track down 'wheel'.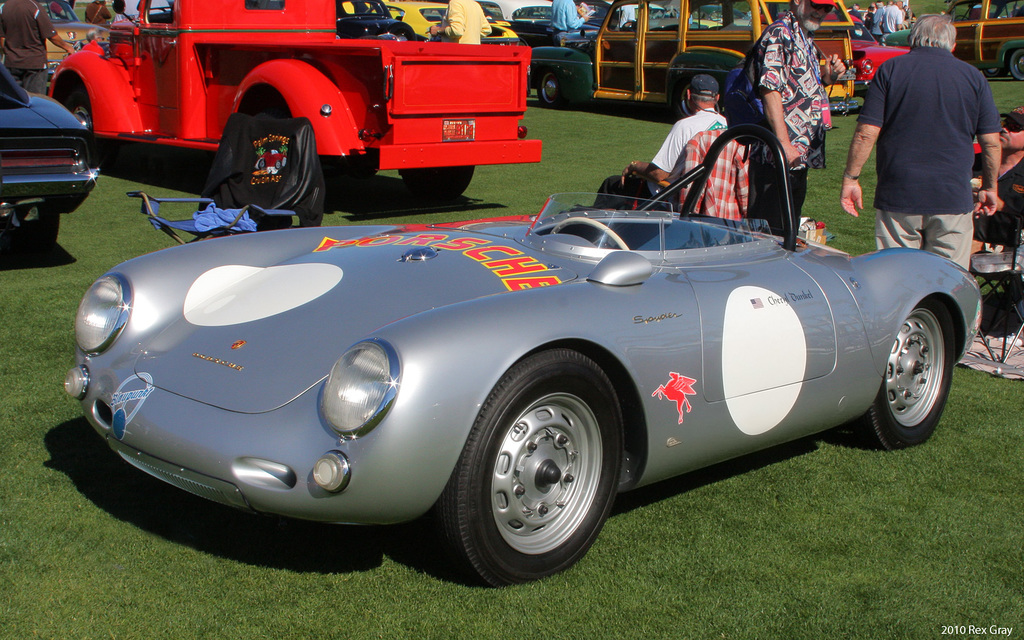
Tracked to 30, 212, 60, 245.
